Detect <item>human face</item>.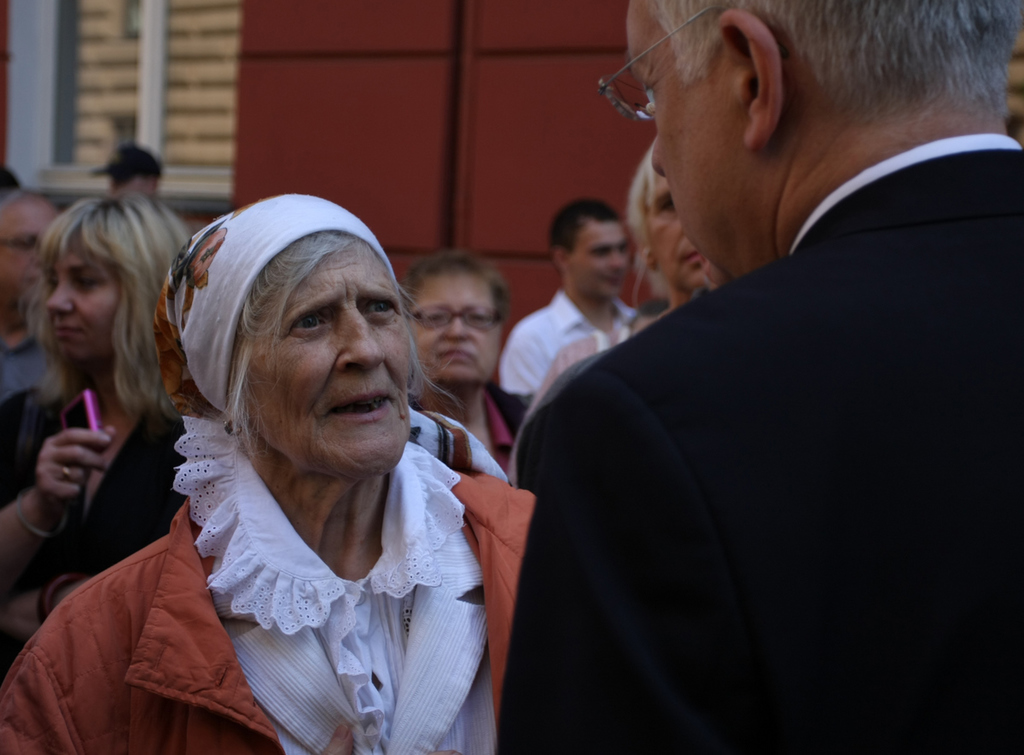
Detected at locate(46, 241, 120, 363).
